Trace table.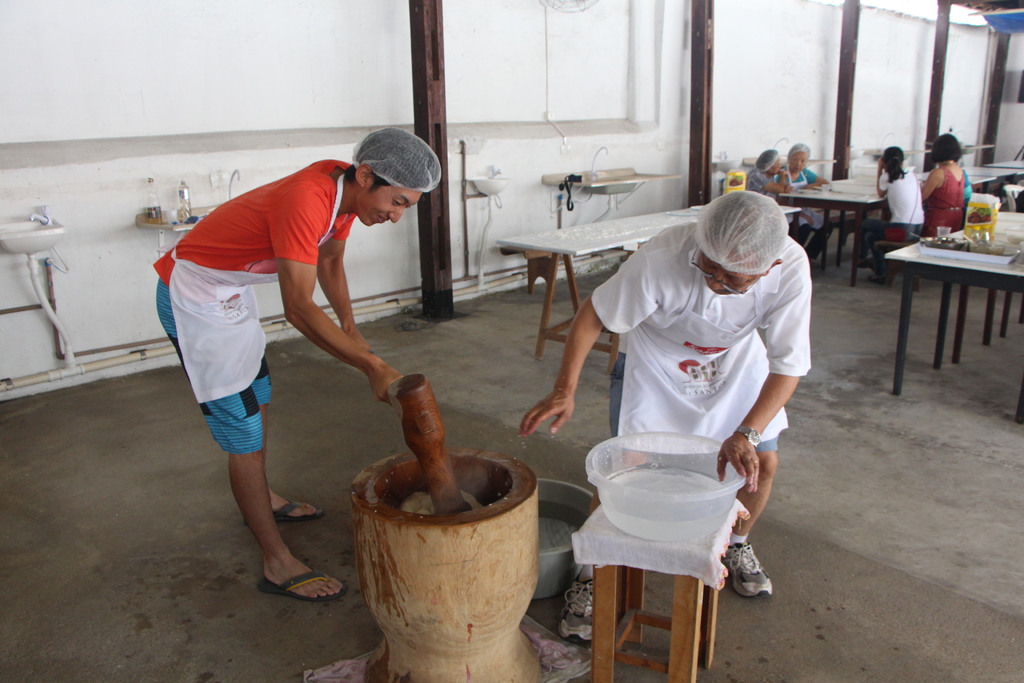
Traced to detection(504, 209, 799, 359).
